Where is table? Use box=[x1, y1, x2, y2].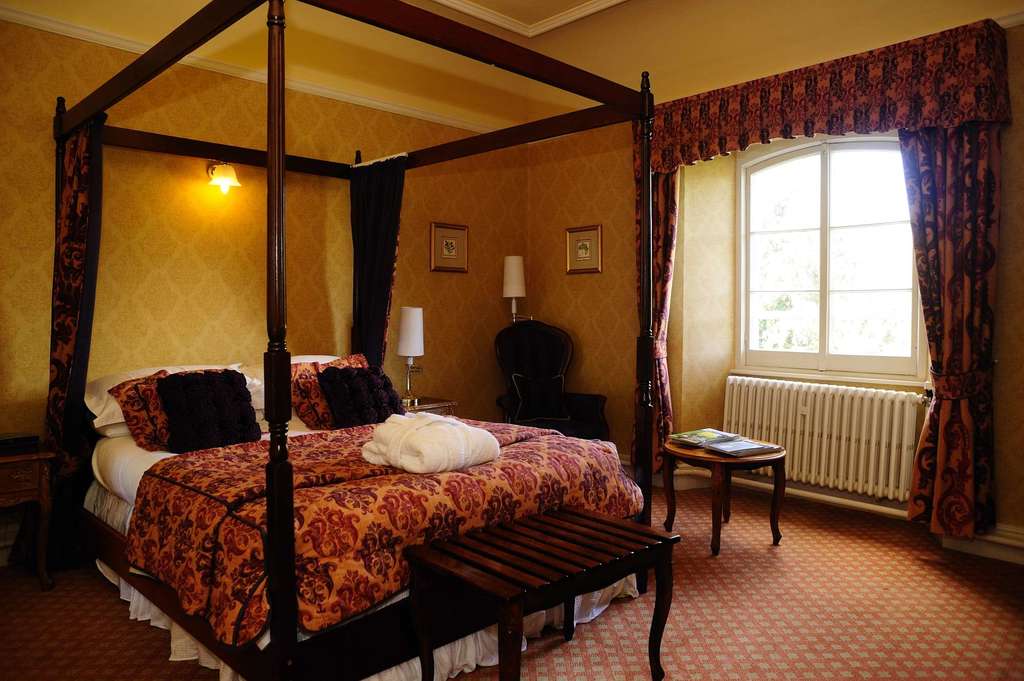
box=[650, 405, 799, 549].
